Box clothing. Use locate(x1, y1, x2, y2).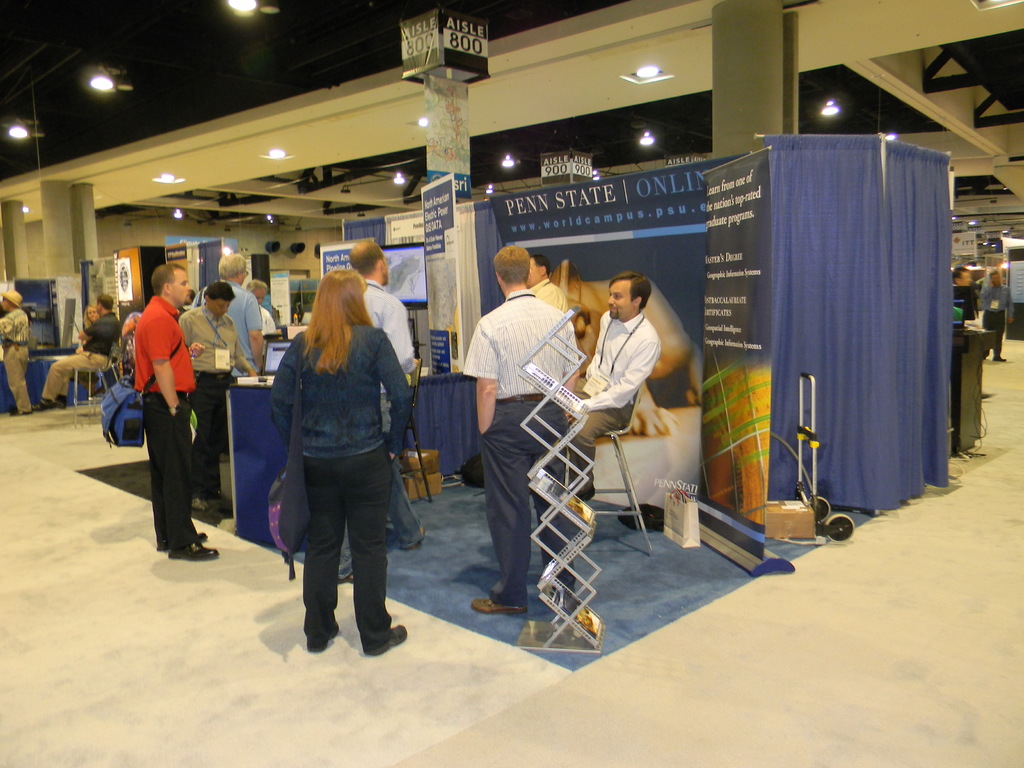
locate(336, 280, 413, 580).
